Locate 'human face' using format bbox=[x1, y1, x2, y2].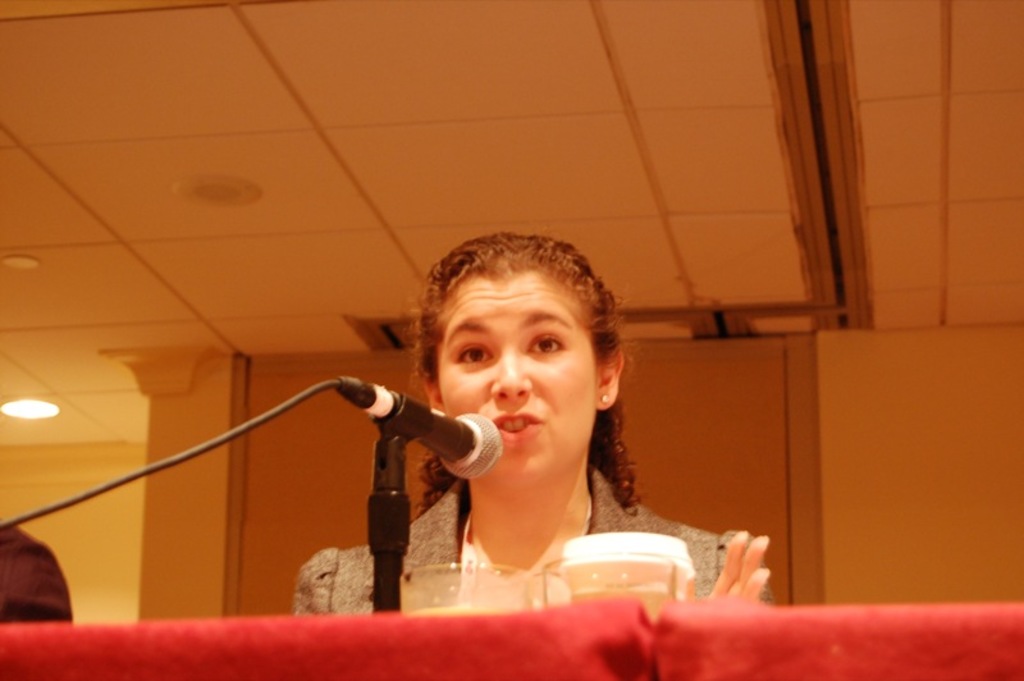
bbox=[439, 275, 598, 480].
